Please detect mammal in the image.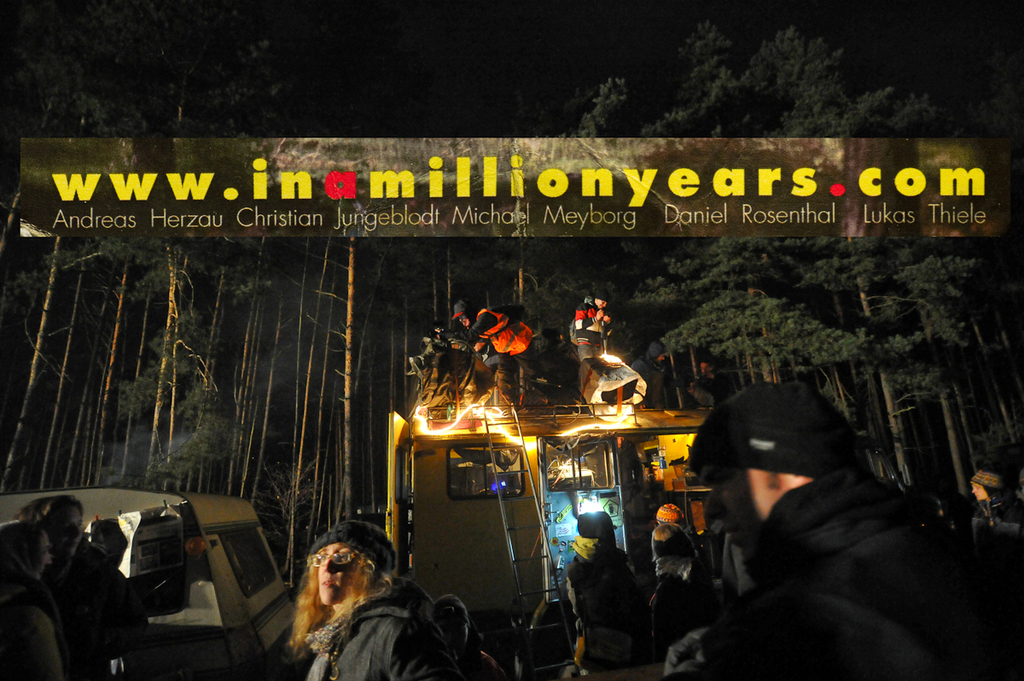
BBox(453, 298, 539, 381).
